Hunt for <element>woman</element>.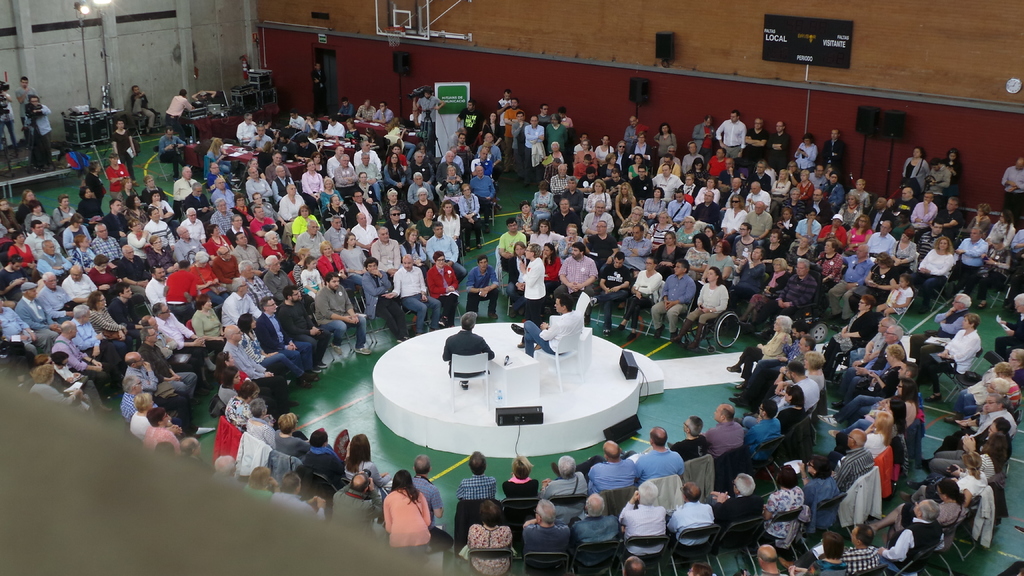
Hunted down at l=109, t=113, r=137, b=166.
